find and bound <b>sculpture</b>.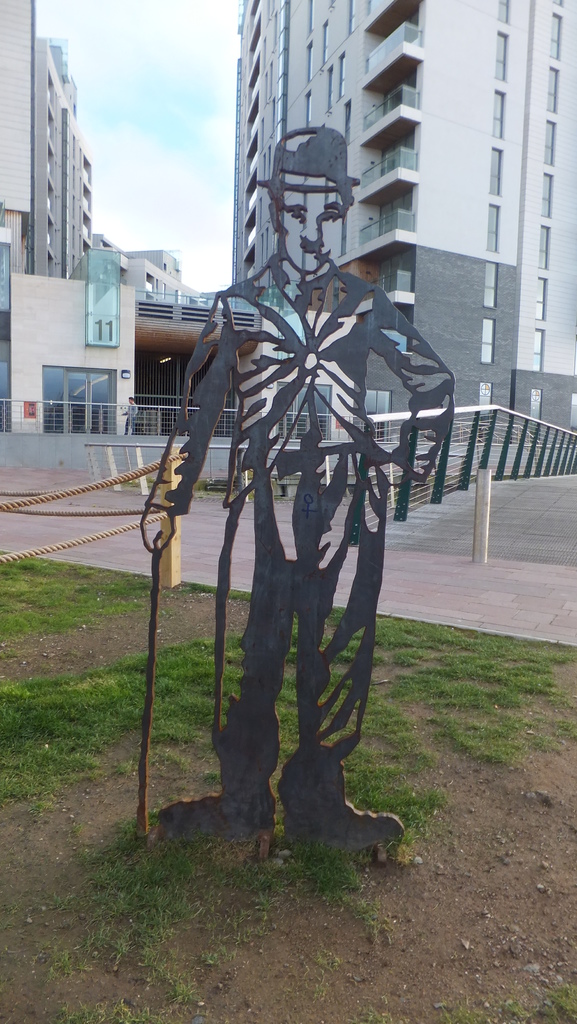
Bound: select_region(126, 99, 574, 931).
